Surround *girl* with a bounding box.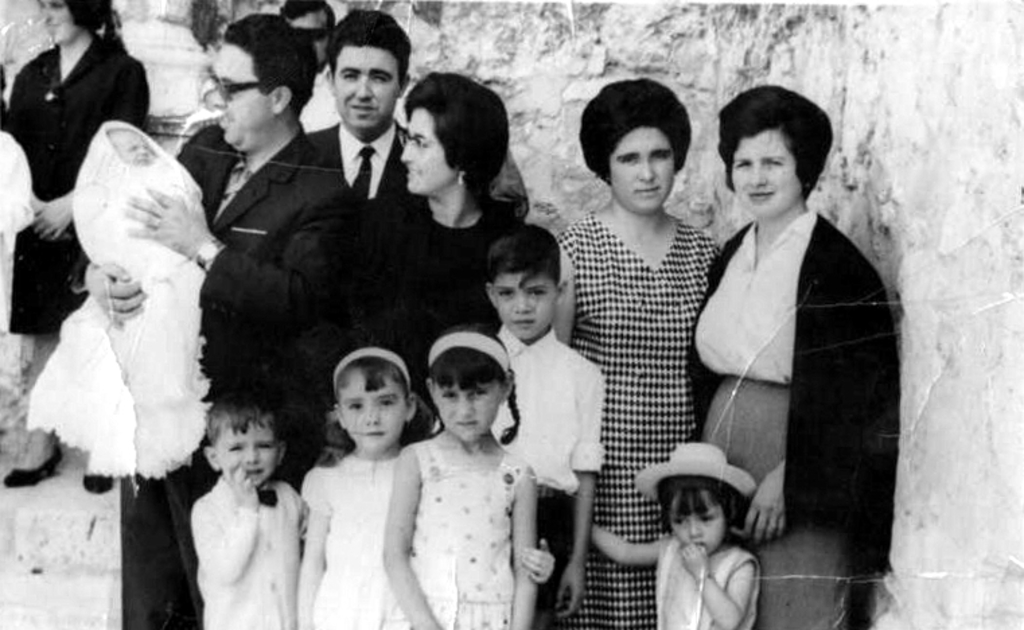
bbox=[299, 337, 556, 629].
